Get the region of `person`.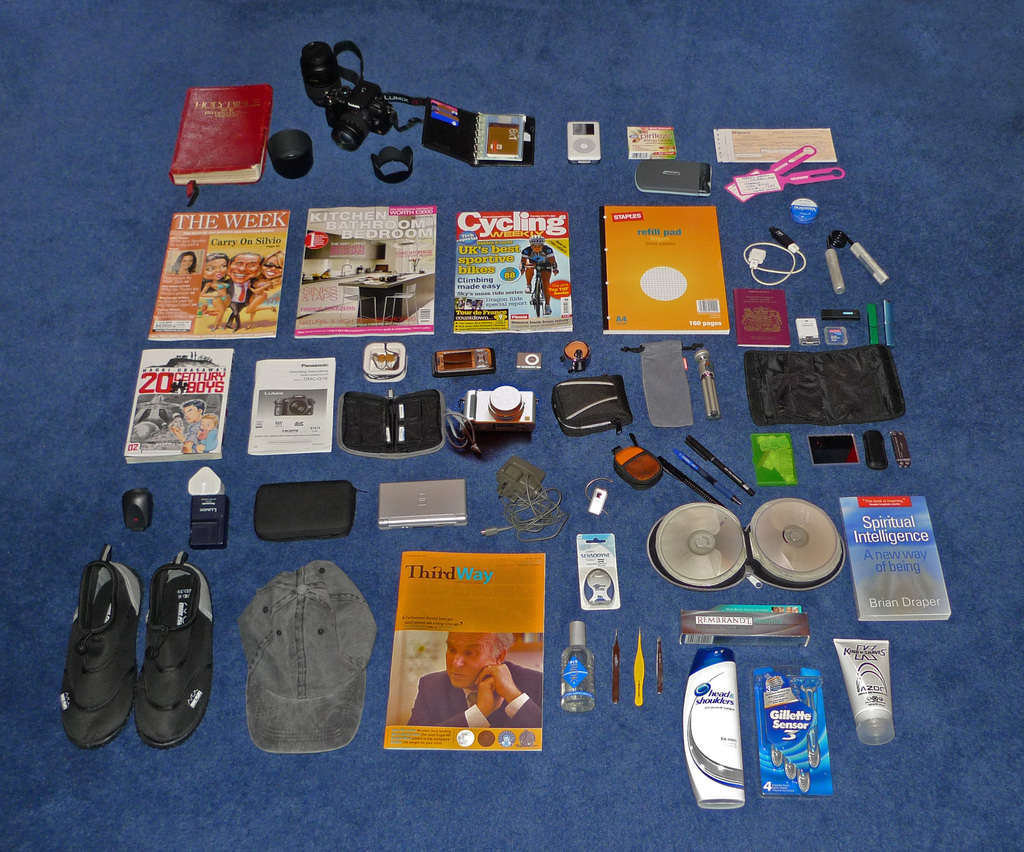
(x1=249, y1=254, x2=282, y2=323).
